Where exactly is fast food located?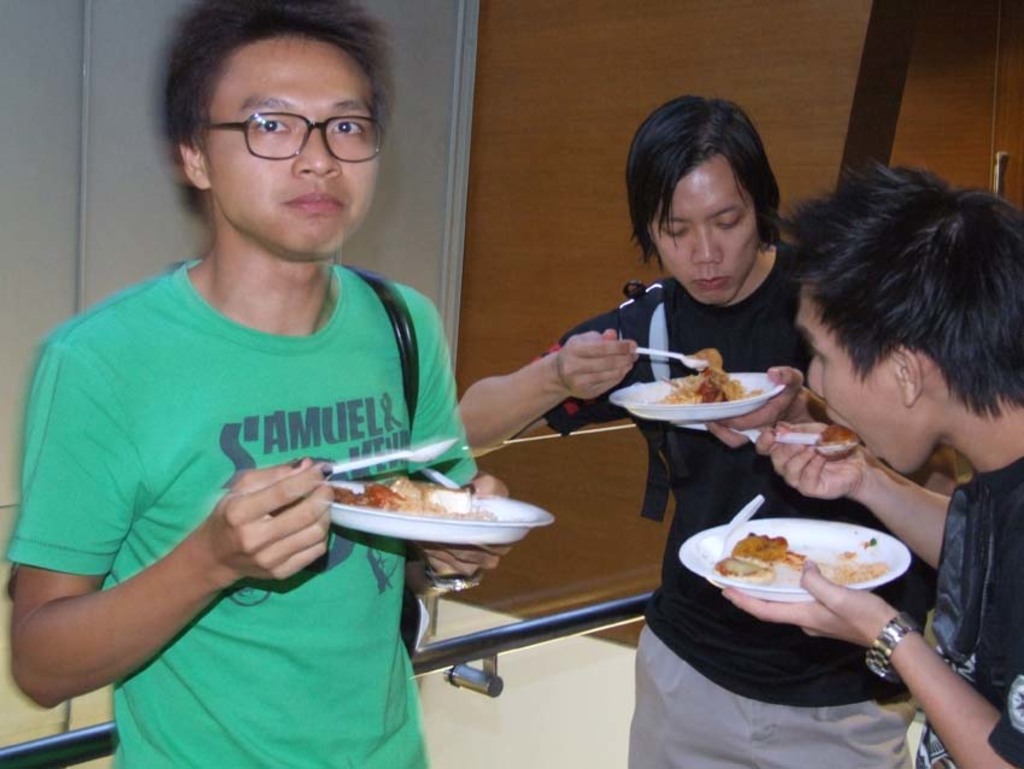
Its bounding box is [x1=706, y1=352, x2=714, y2=371].
